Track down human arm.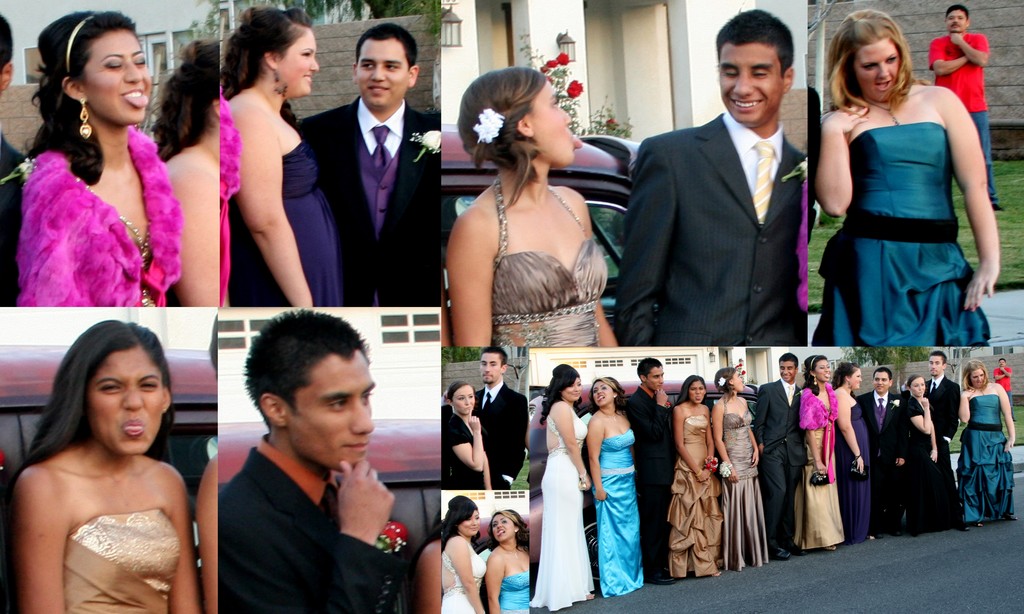
Tracked to detection(941, 85, 1007, 310).
